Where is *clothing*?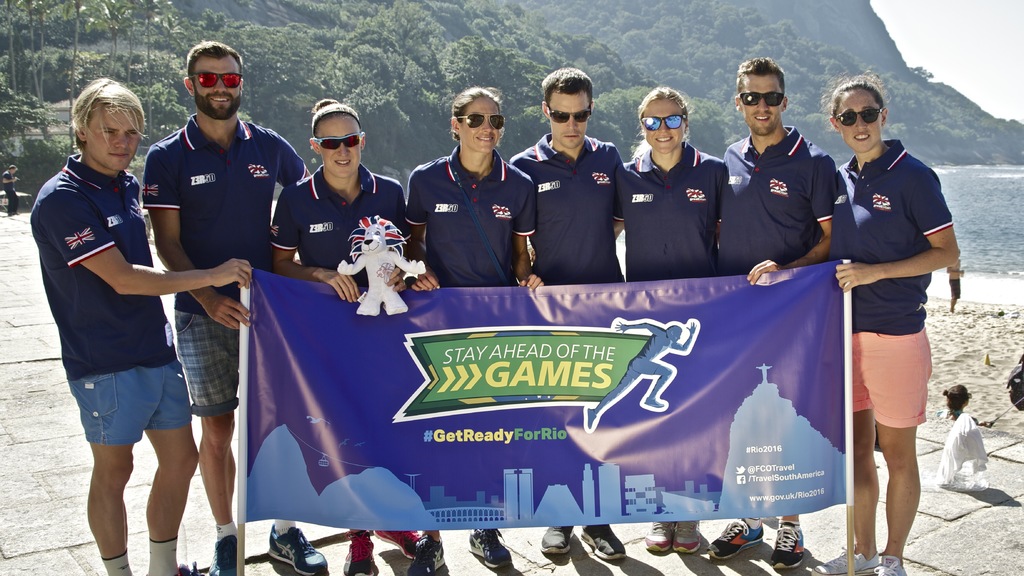
{"x1": 619, "y1": 132, "x2": 735, "y2": 270}.
